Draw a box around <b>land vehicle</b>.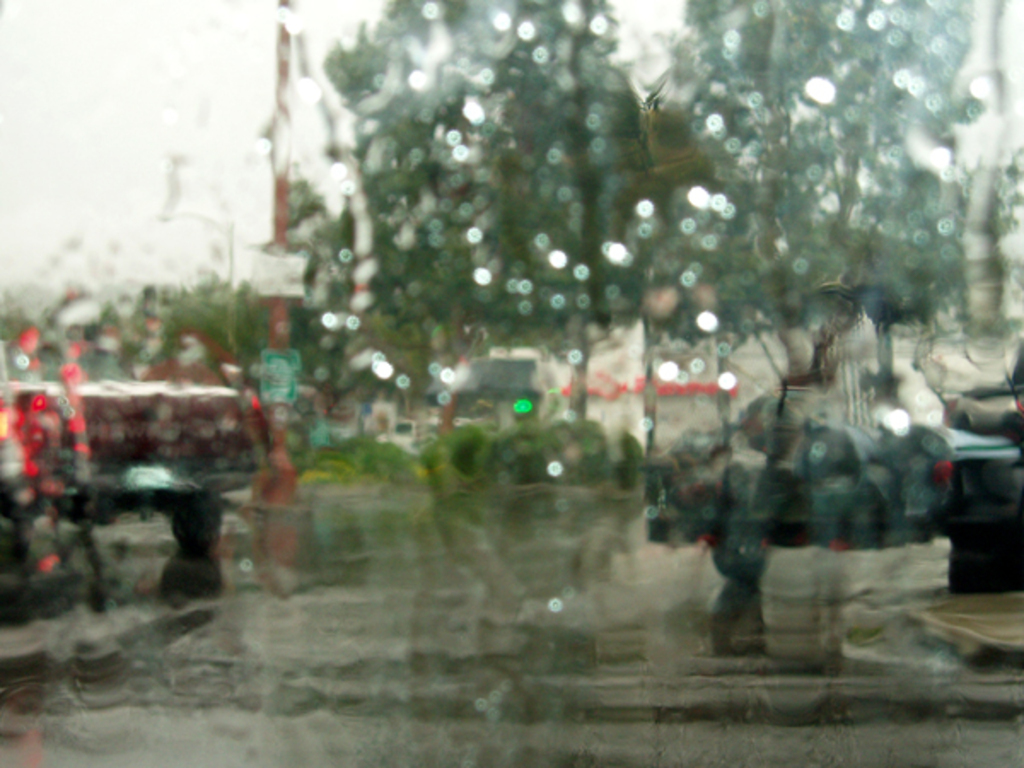
{"x1": 10, "y1": 353, "x2": 290, "y2": 609}.
